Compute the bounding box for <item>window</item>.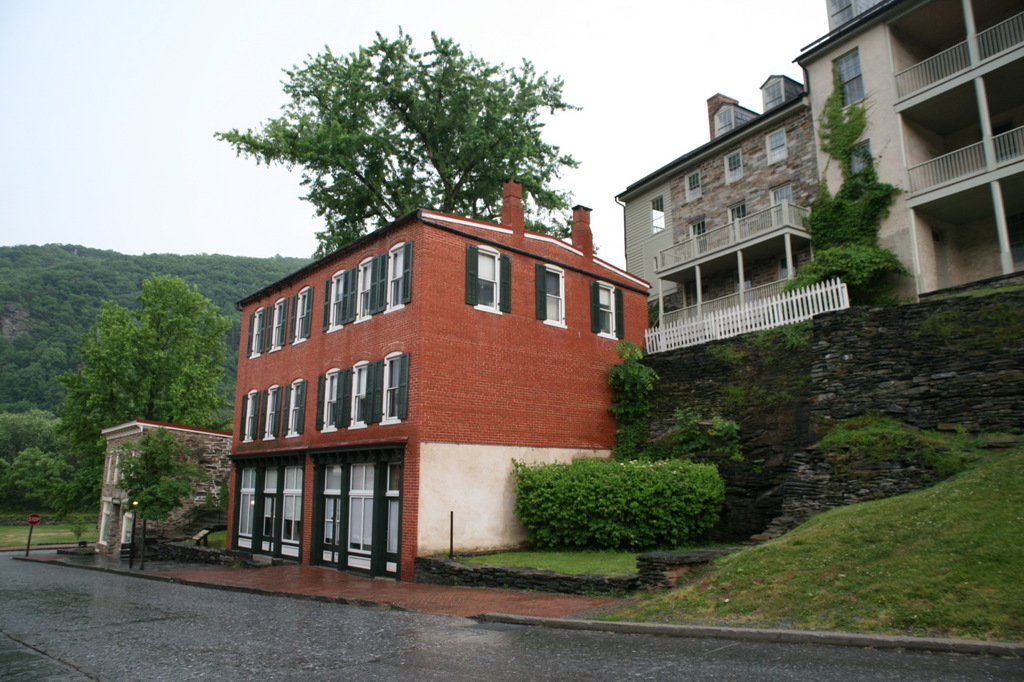
[474, 247, 502, 312].
